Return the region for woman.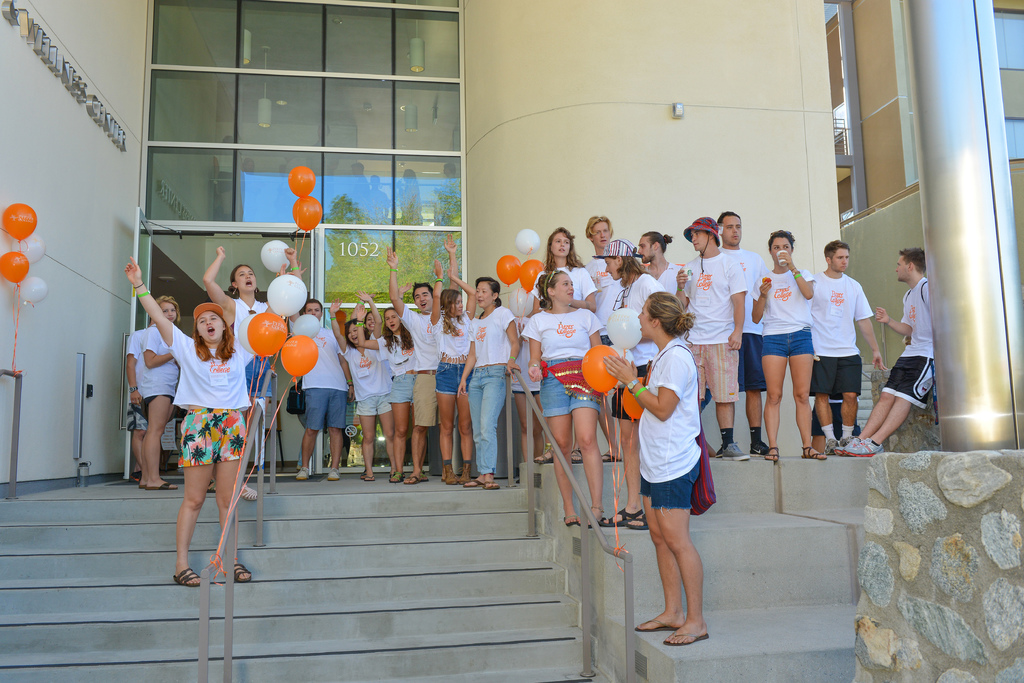
<box>457,278,520,488</box>.
